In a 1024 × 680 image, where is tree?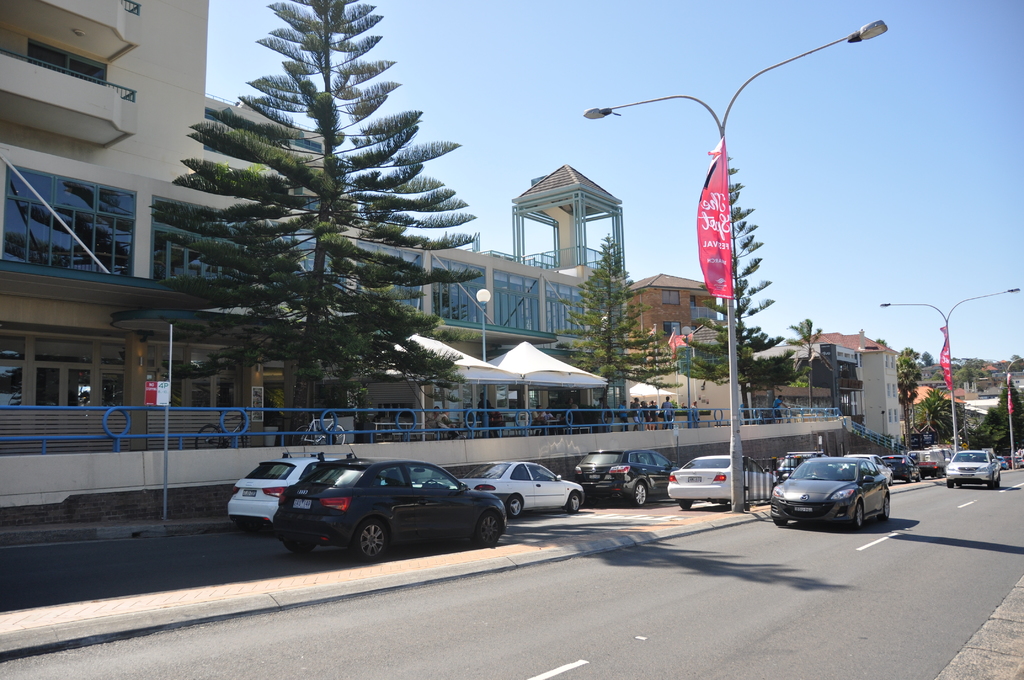
bbox=[892, 339, 918, 446].
